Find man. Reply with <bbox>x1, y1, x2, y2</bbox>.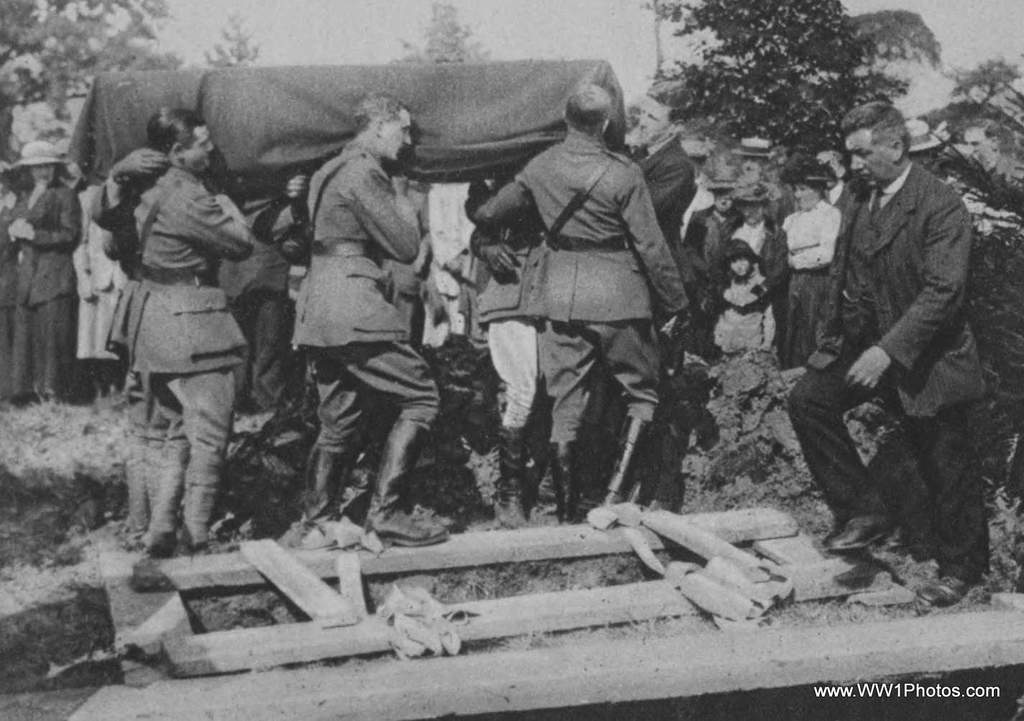
<bbox>682, 163, 735, 295</bbox>.
